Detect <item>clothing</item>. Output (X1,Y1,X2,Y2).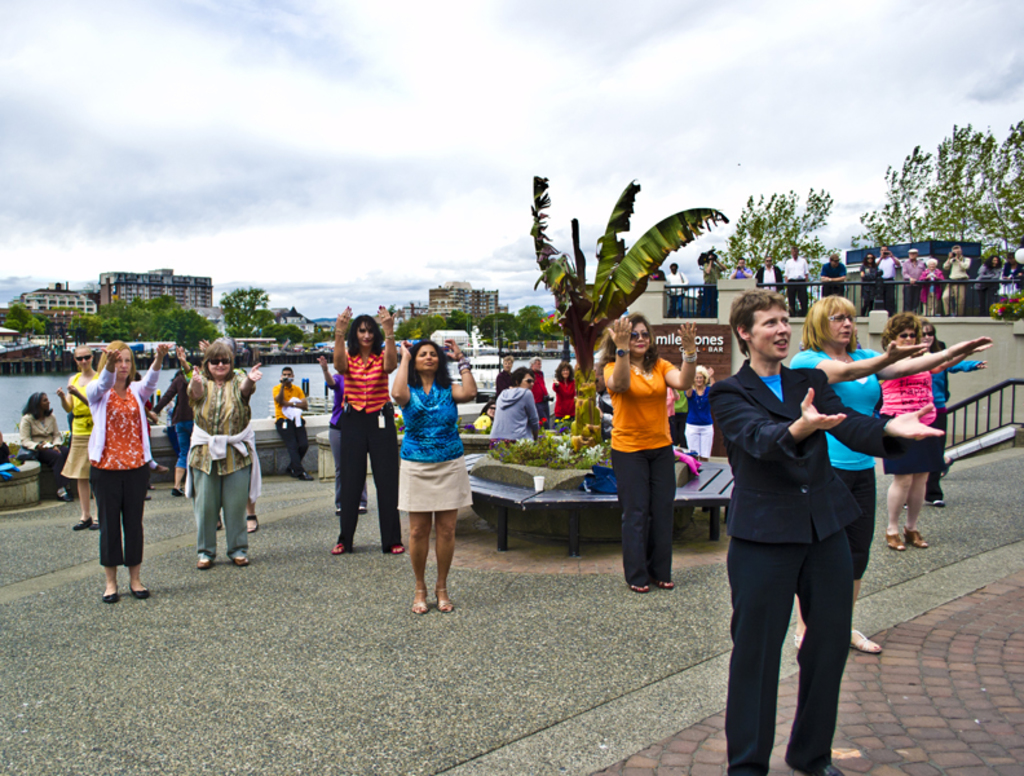
(727,260,752,278).
